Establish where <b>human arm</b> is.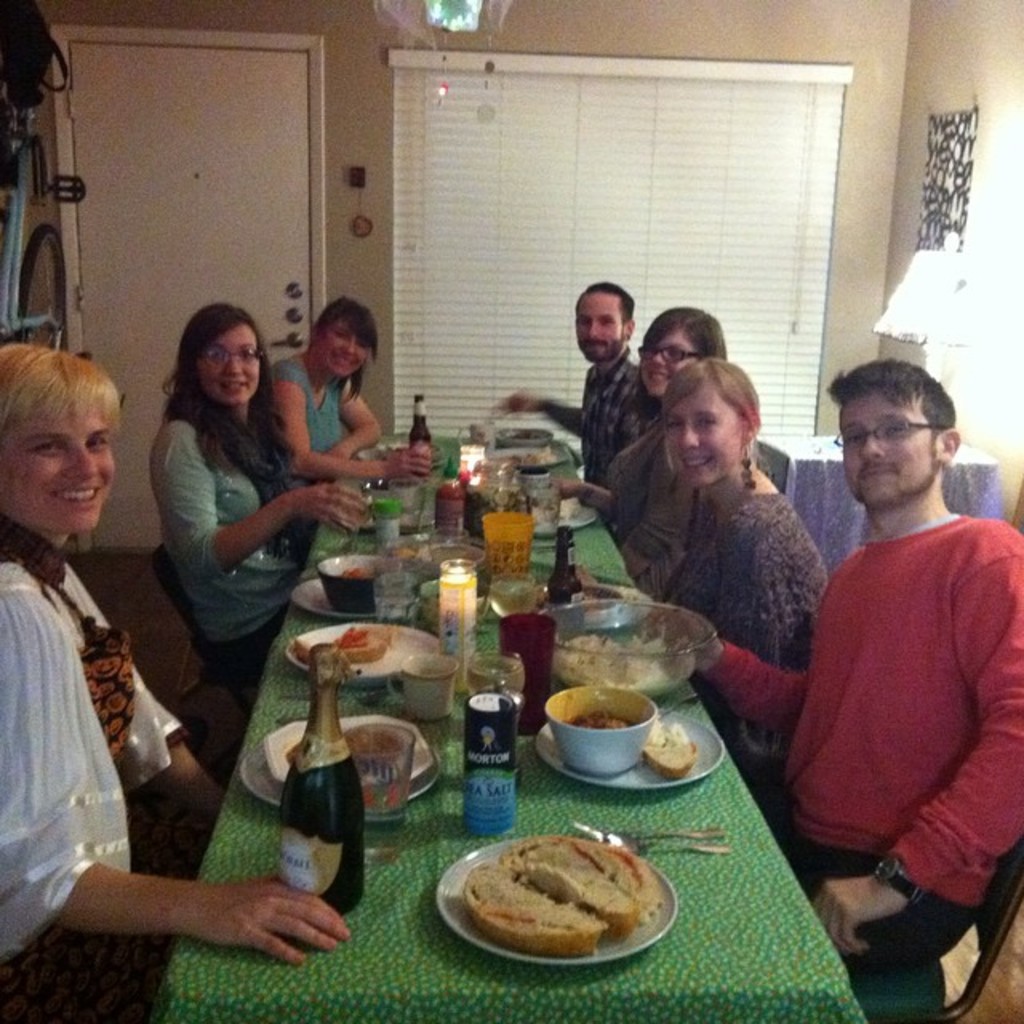
Established at left=149, top=432, right=371, bottom=590.
